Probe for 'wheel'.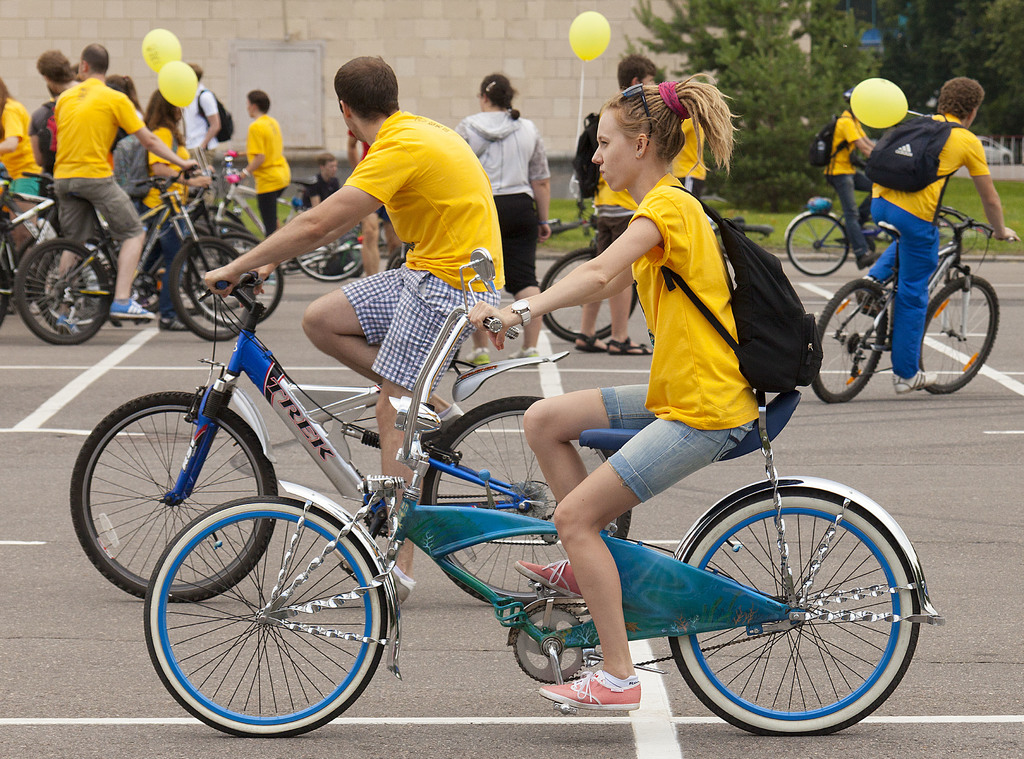
Probe result: 190:208:246:271.
